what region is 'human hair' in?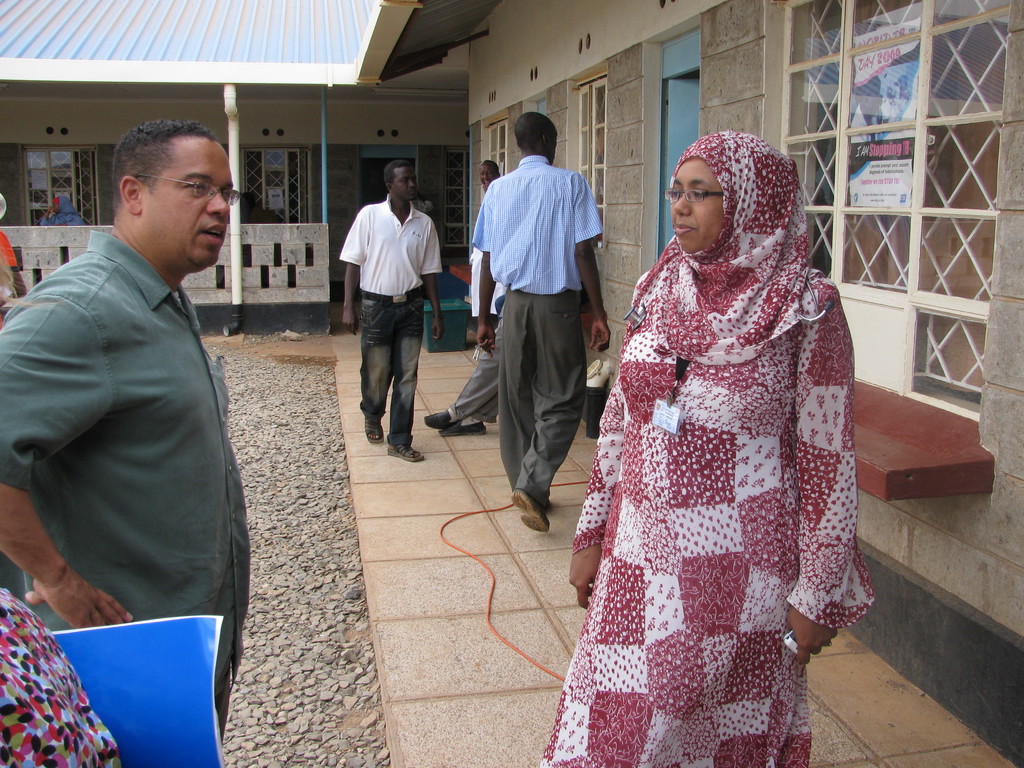
BBox(513, 111, 556, 150).
